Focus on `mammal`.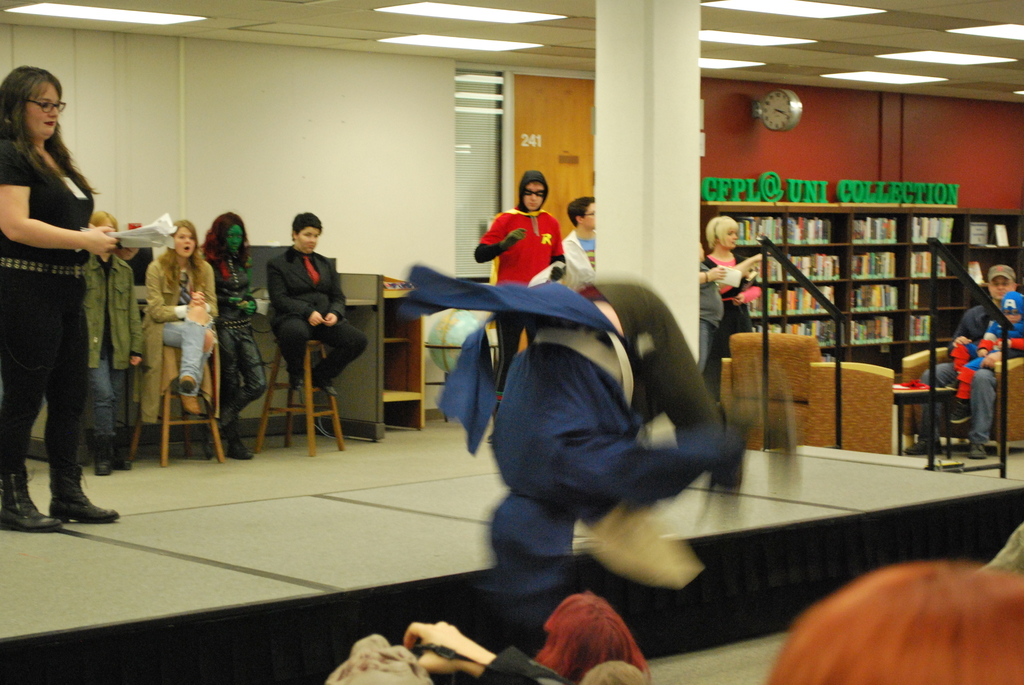
Focused at l=698, t=239, r=724, b=374.
